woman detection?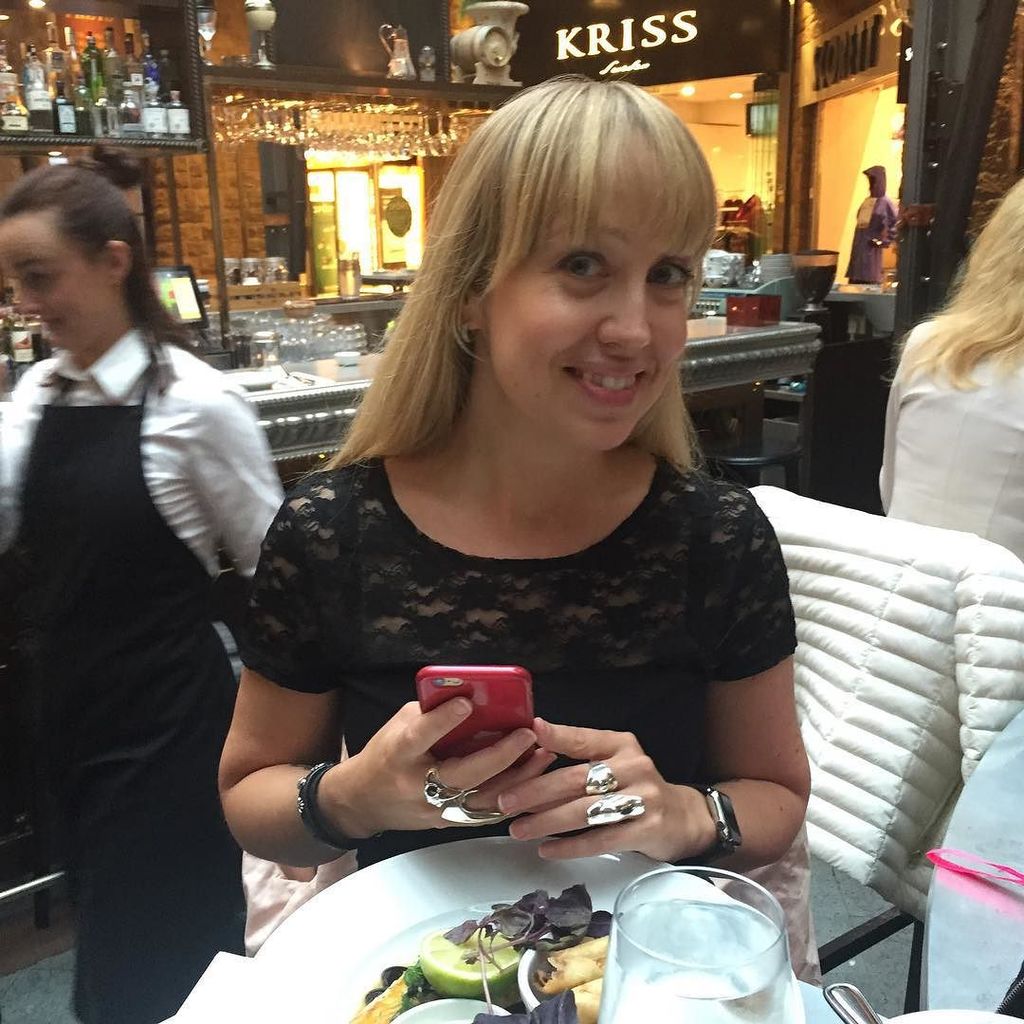
<box>19,128,288,1001</box>
